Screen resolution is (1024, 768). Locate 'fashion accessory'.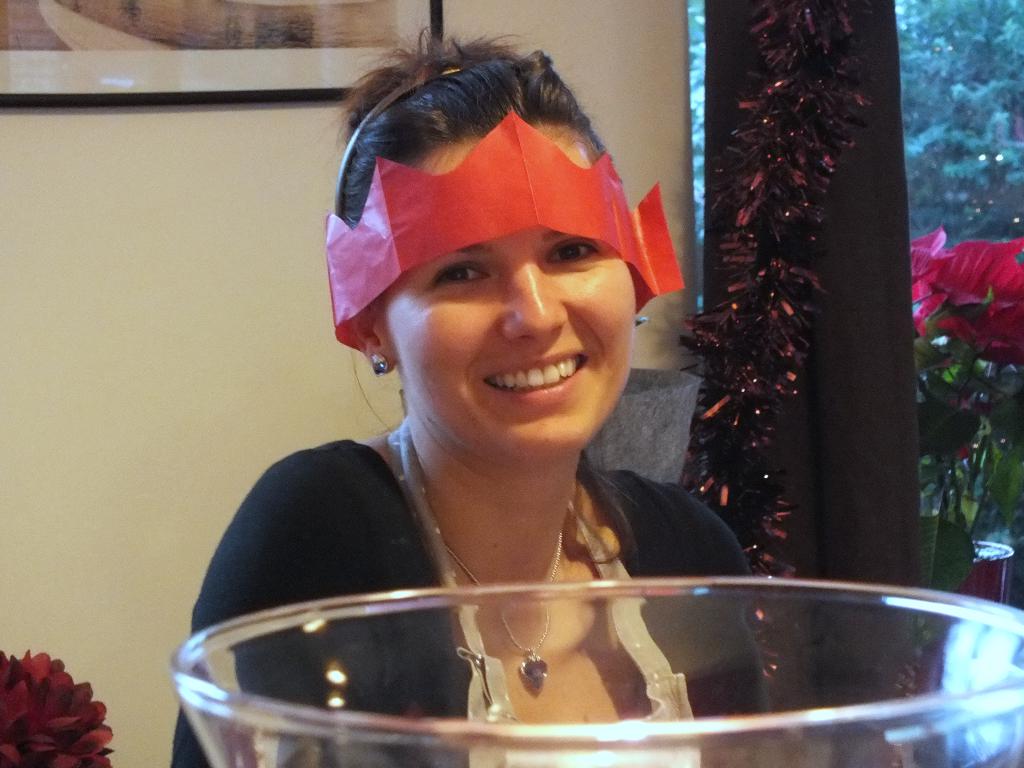
[328,105,689,359].
